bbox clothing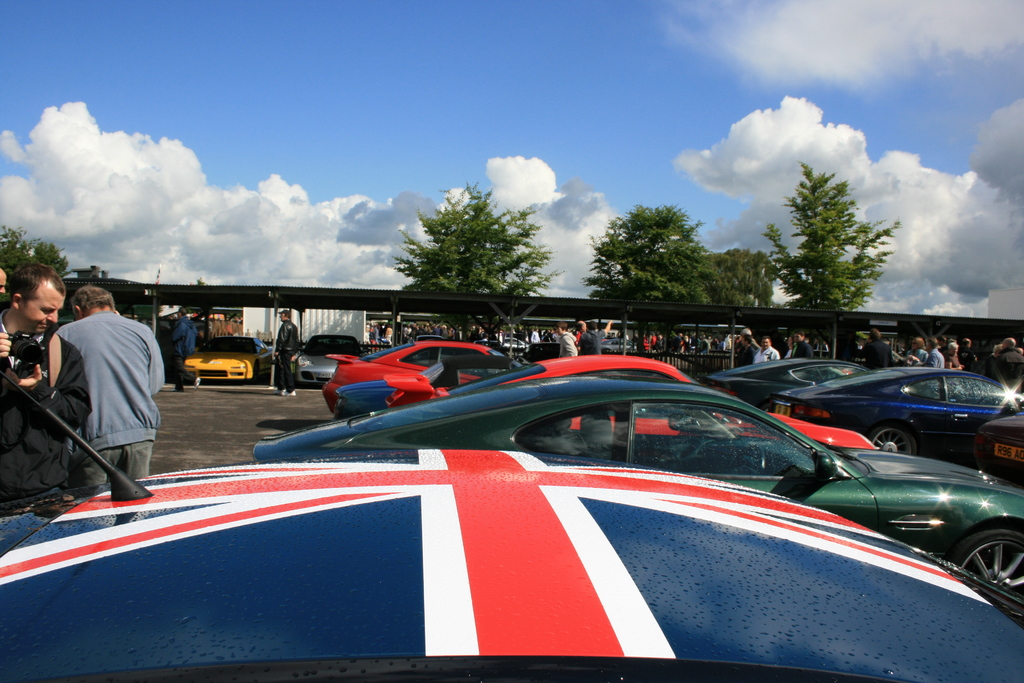
(756,343,781,365)
